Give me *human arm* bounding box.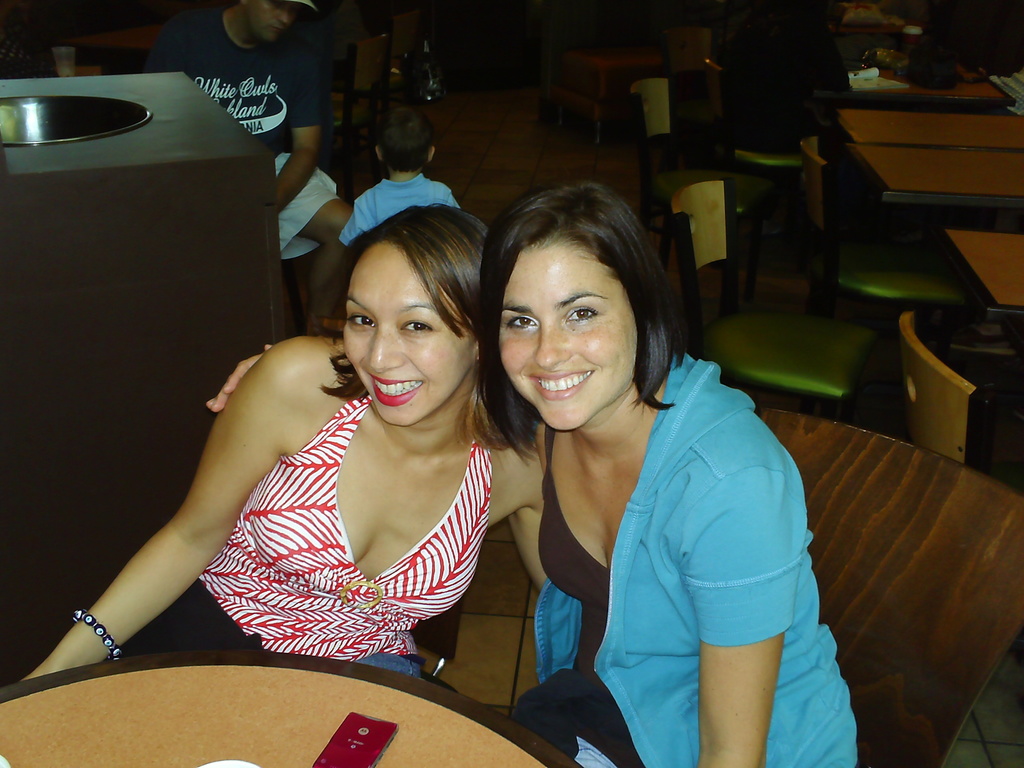
(686, 460, 805, 767).
